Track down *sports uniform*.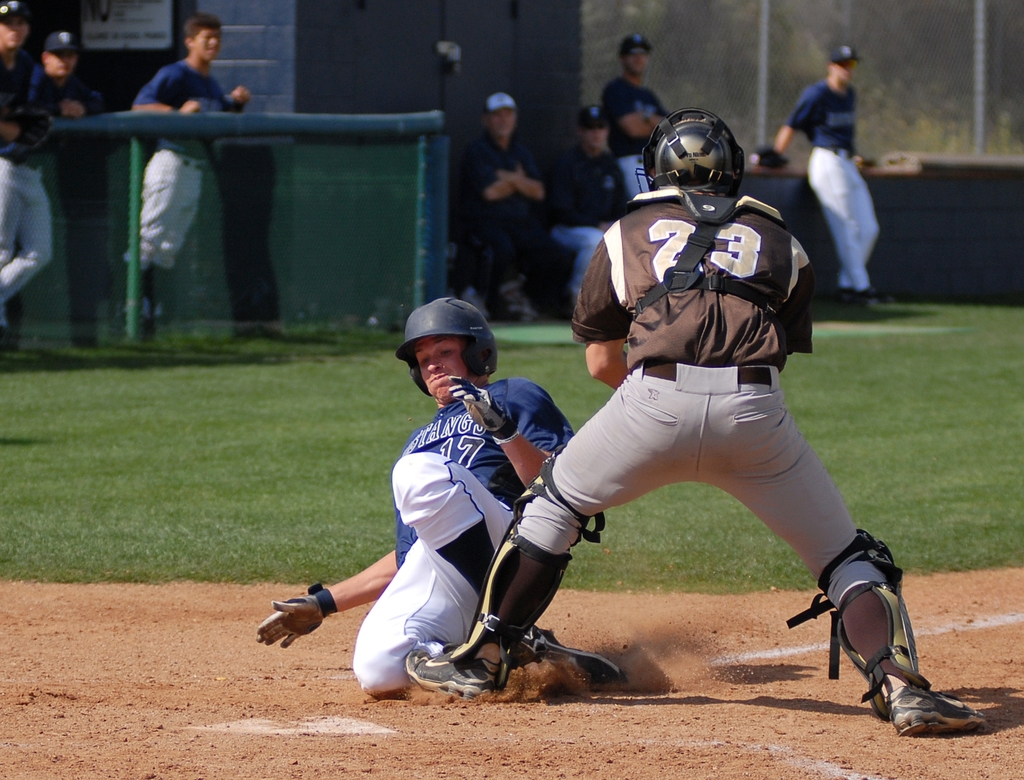
Tracked to {"left": 129, "top": 58, "right": 232, "bottom": 331}.
